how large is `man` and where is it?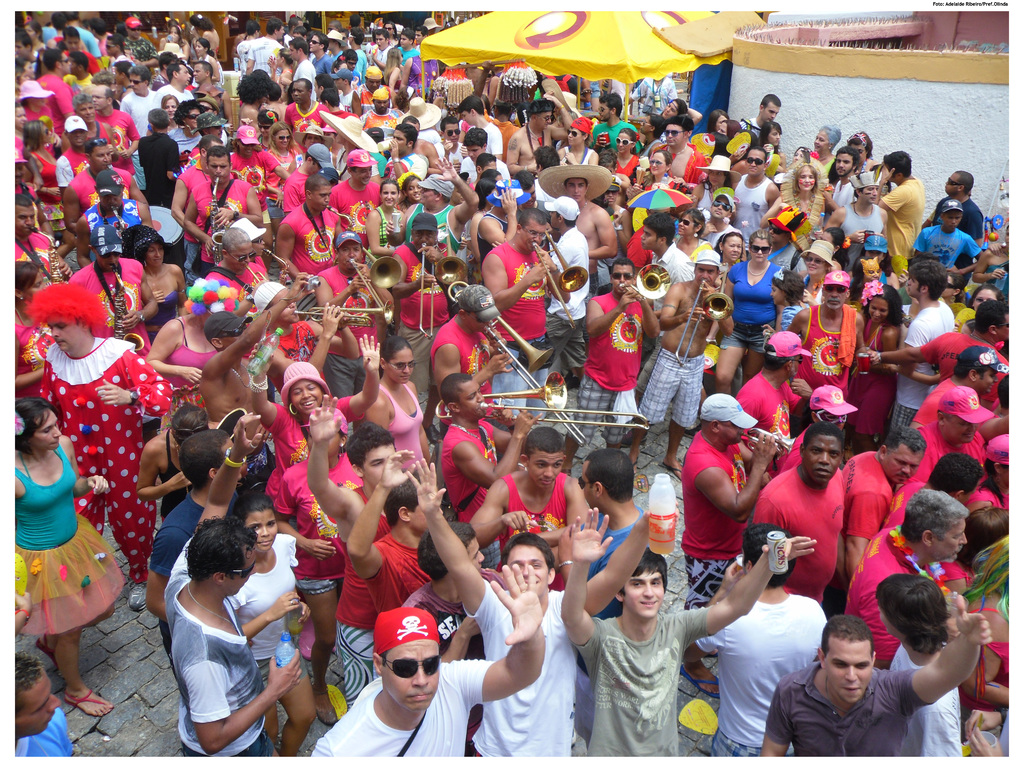
Bounding box: 534/189/600/387.
